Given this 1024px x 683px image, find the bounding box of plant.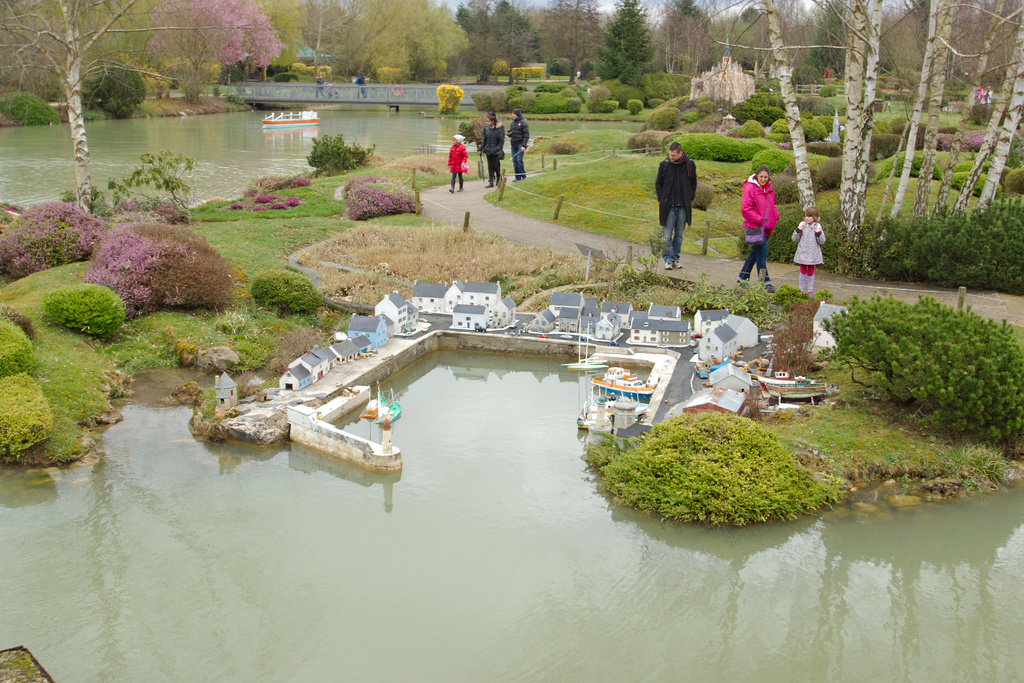
detection(516, 85, 545, 115).
